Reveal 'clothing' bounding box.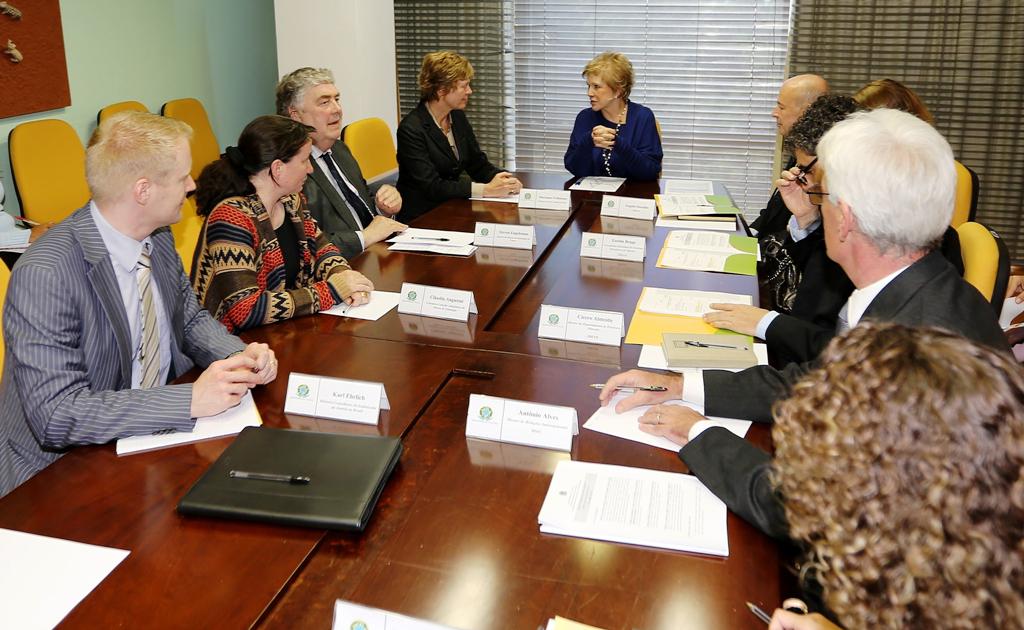
Revealed: [752, 235, 869, 373].
